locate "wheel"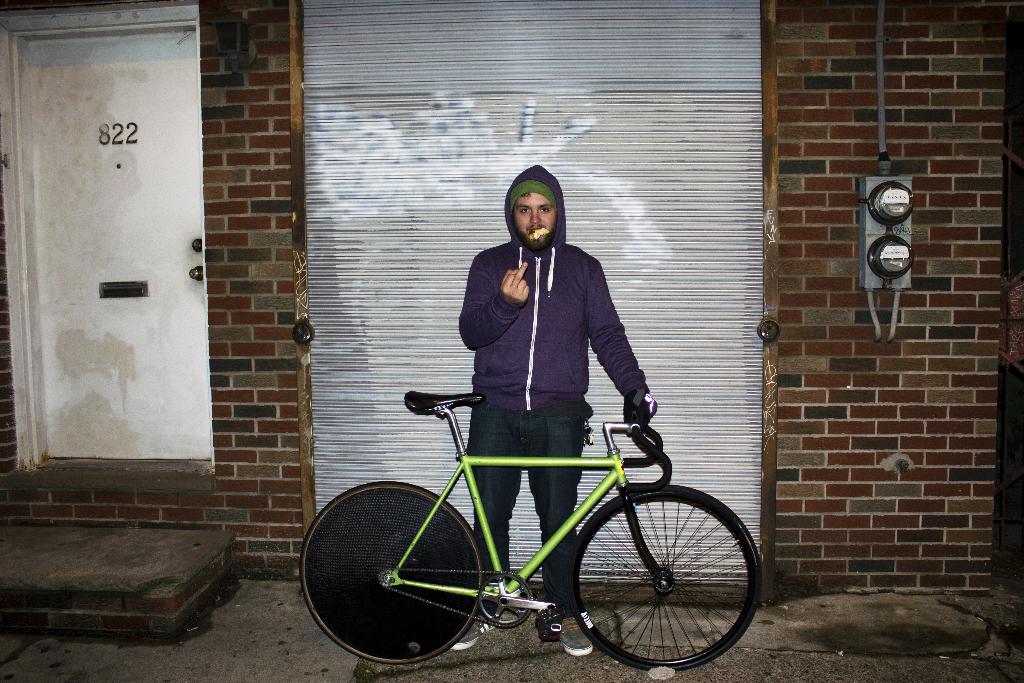
box(476, 572, 532, 625)
